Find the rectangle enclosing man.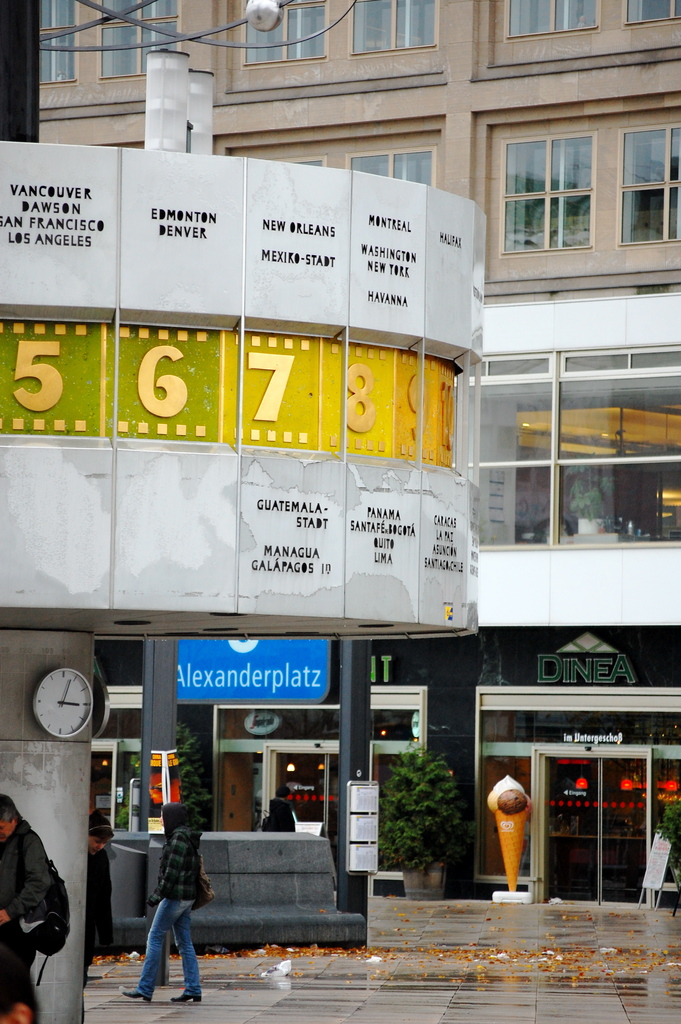
box=[0, 795, 53, 1023].
